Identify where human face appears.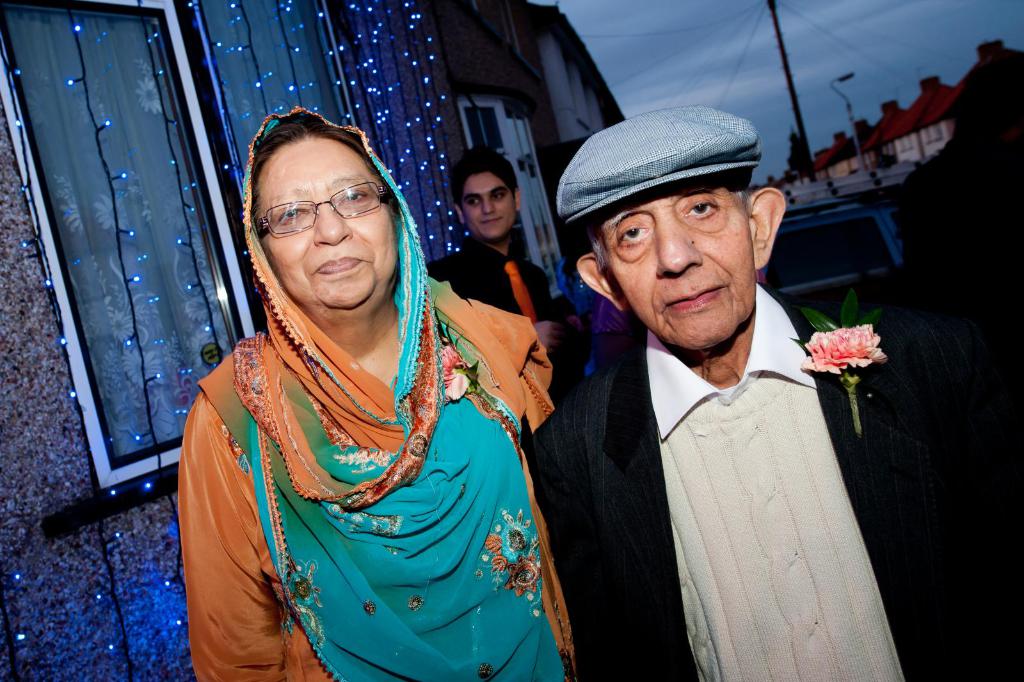
Appears at 256,138,396,304.
